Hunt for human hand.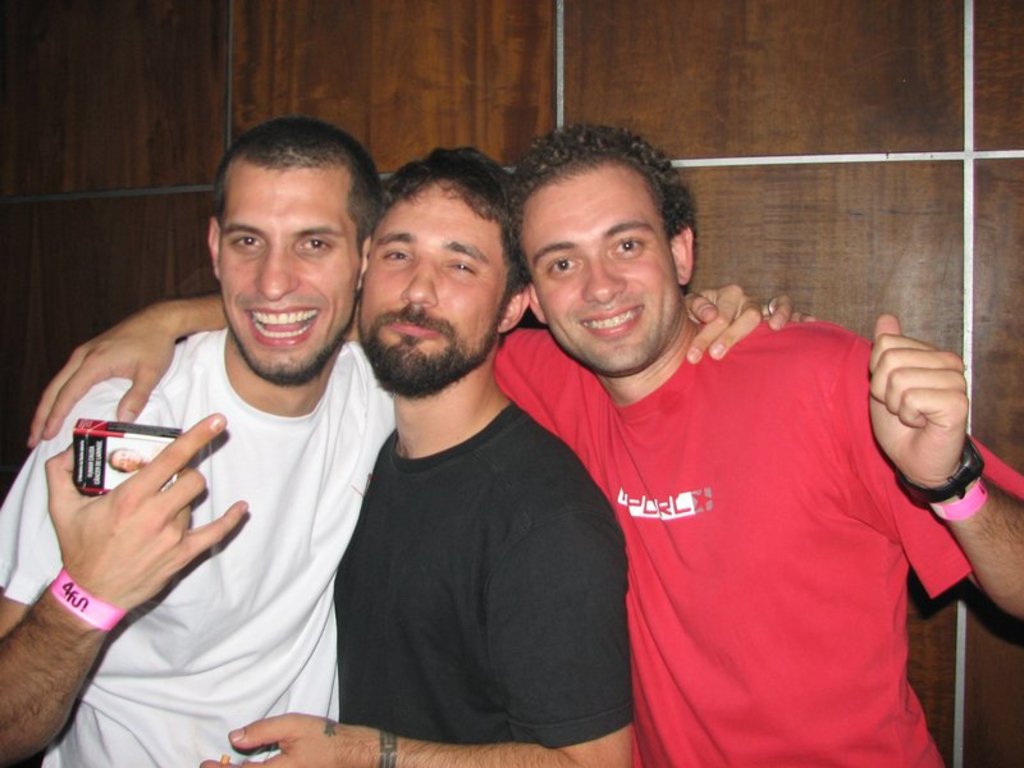
Hunted down at crop(50, 392, 212, 630).
